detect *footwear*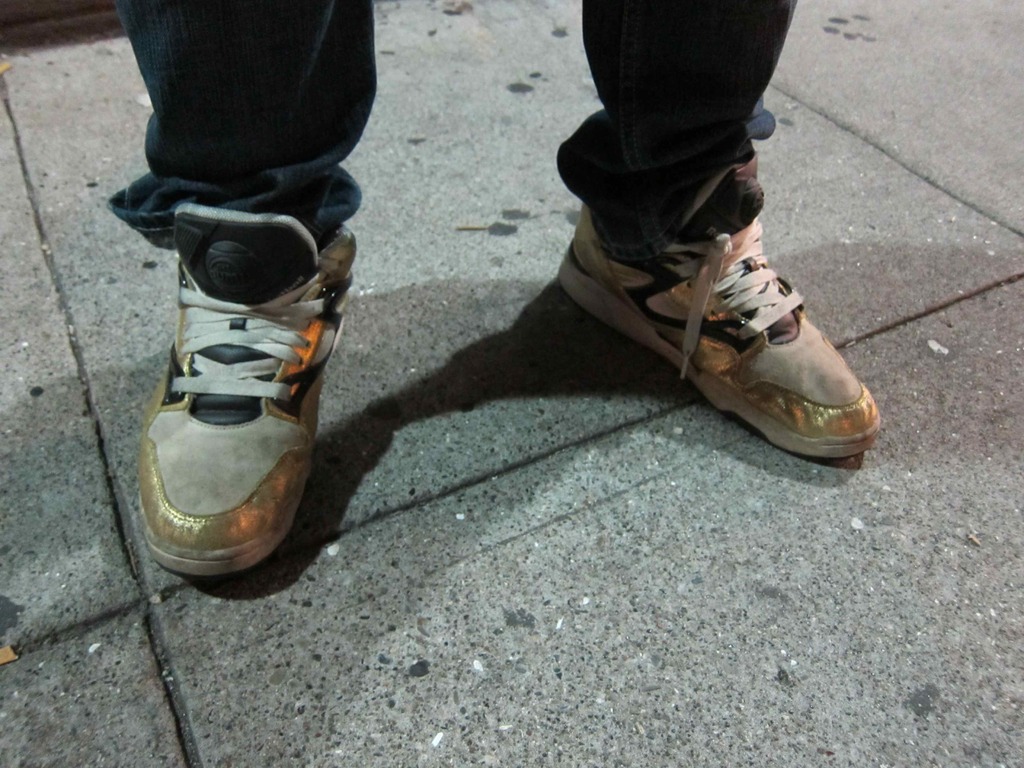
box=[135, 206, 363, 578]
